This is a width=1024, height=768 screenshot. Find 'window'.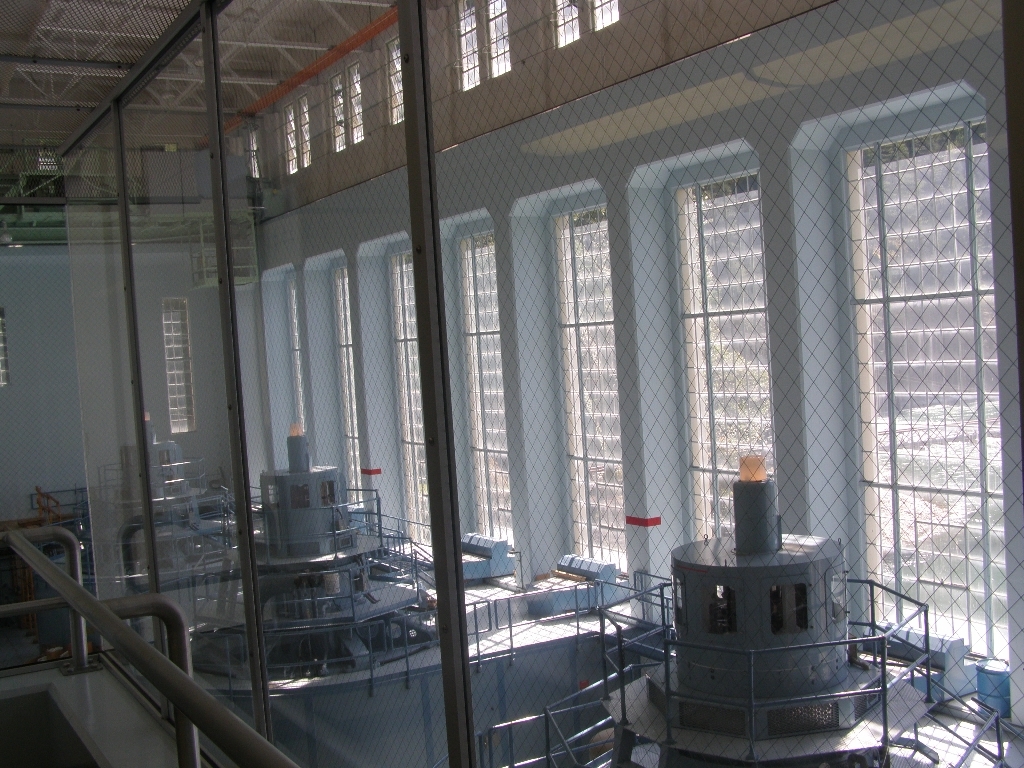
Bounding box: left=455, top=218, right=518, bottom=566.
